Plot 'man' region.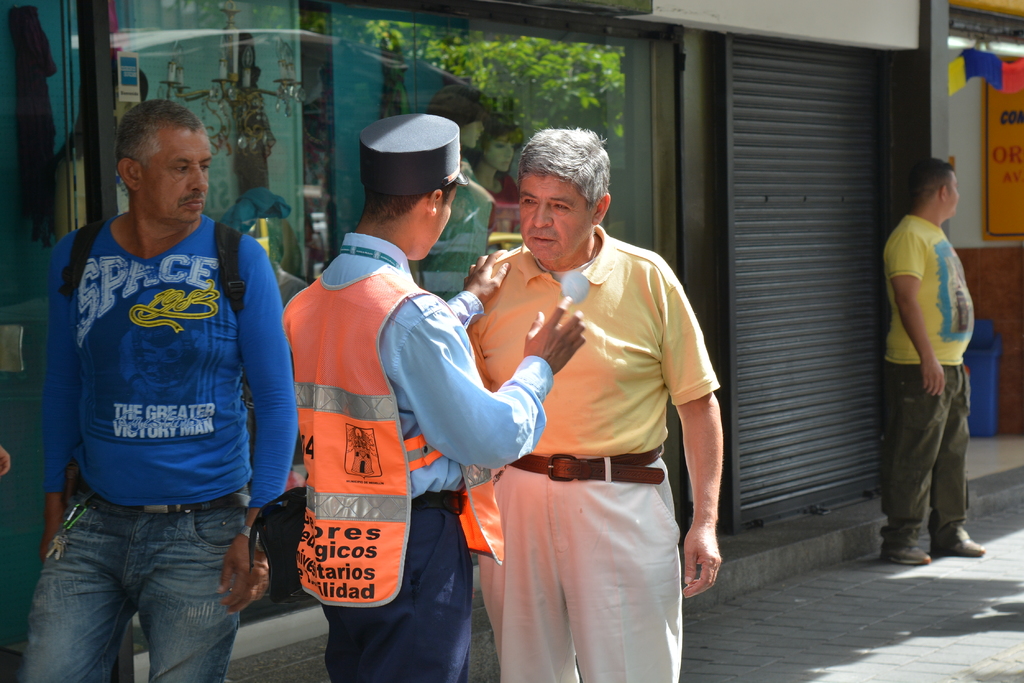
Plotted at (878, 156, 987, 571).
